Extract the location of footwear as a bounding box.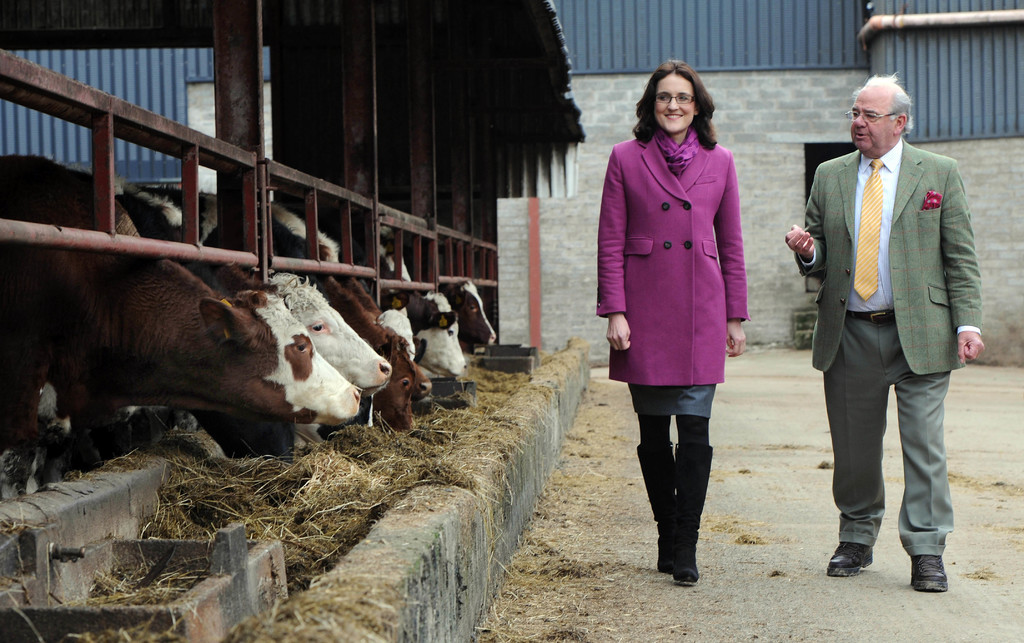
(x1=906, y1=546, x2=950, y2=592).
